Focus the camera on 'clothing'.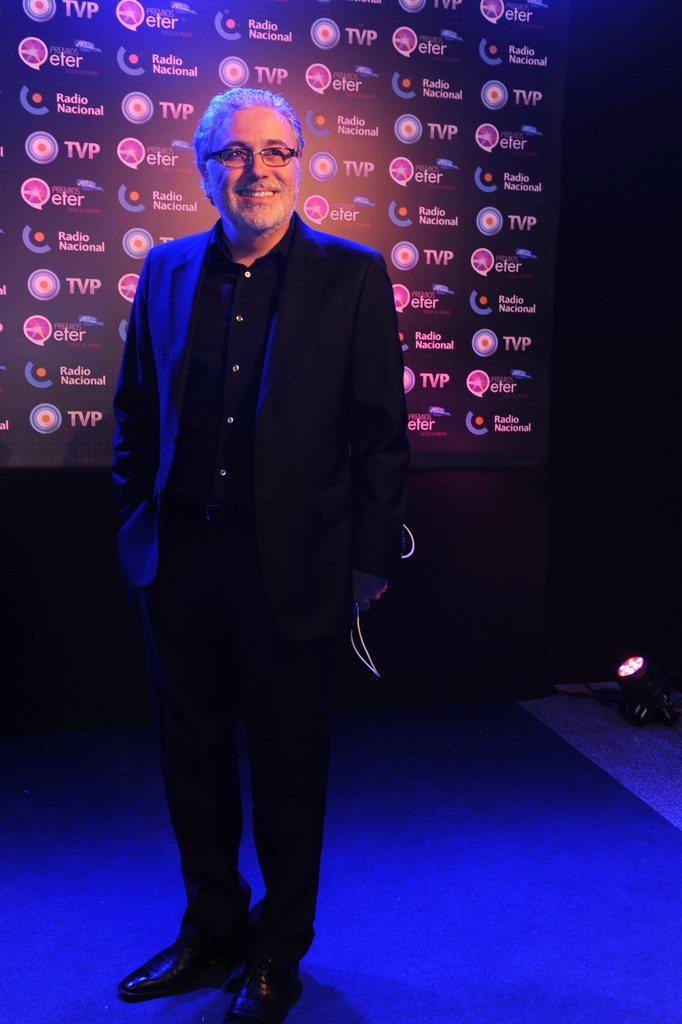
Focus region: {"x1": 108, "y1": 218, "x2": 395, "y2": 987}.
